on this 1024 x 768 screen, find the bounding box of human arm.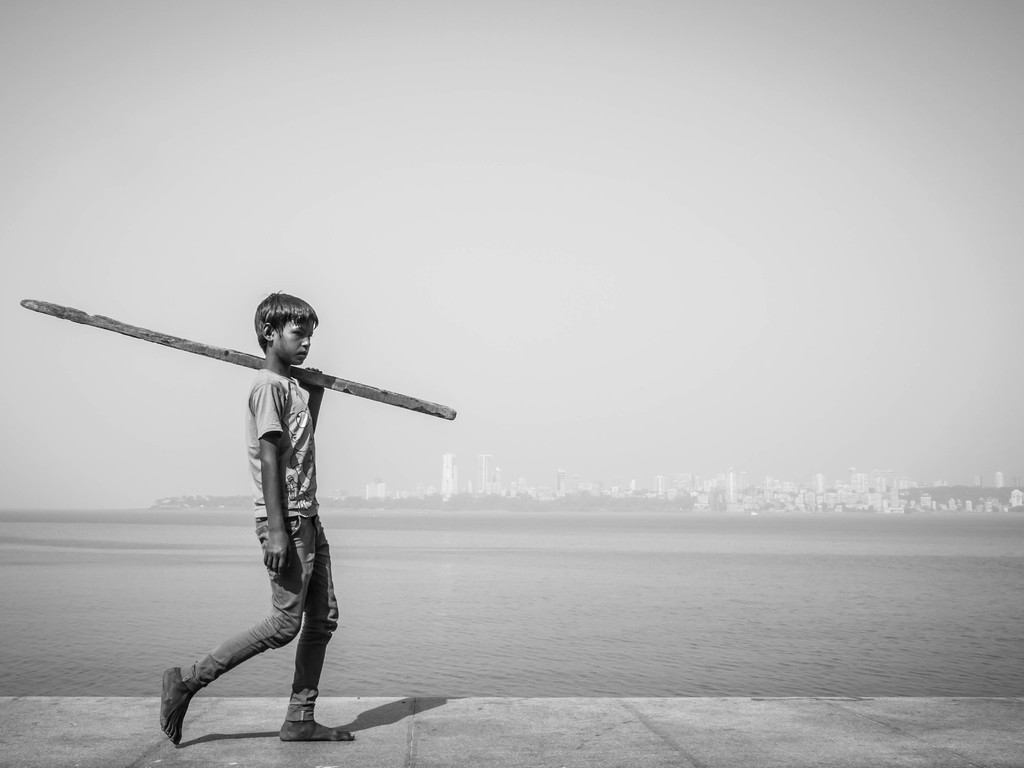
Bounding box: x1=260, y1=387, x2=291, y2=566.
